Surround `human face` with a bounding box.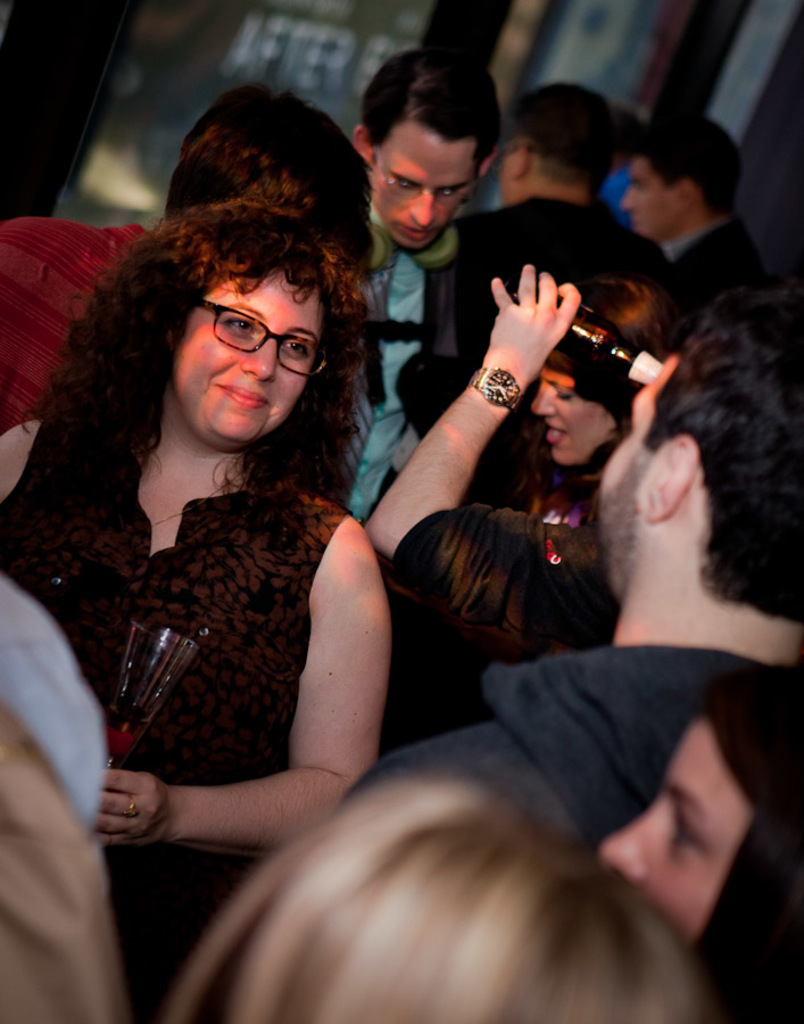
(left=172, top=275, right=324, bottom=464).
